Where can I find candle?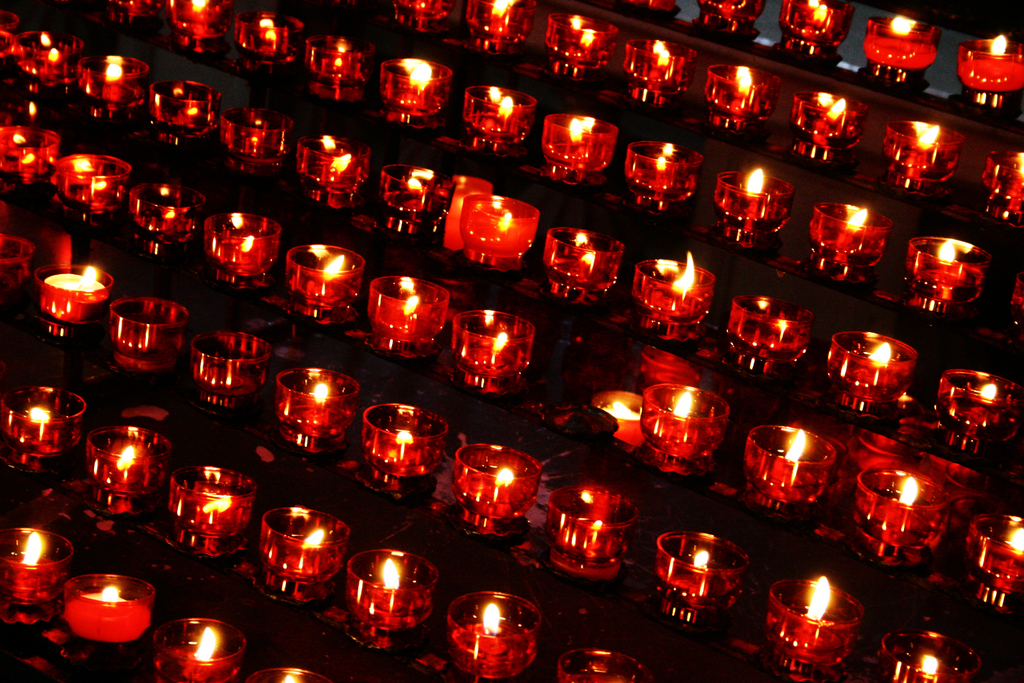
You can find it at Rect(207, 210, 279, 283).
